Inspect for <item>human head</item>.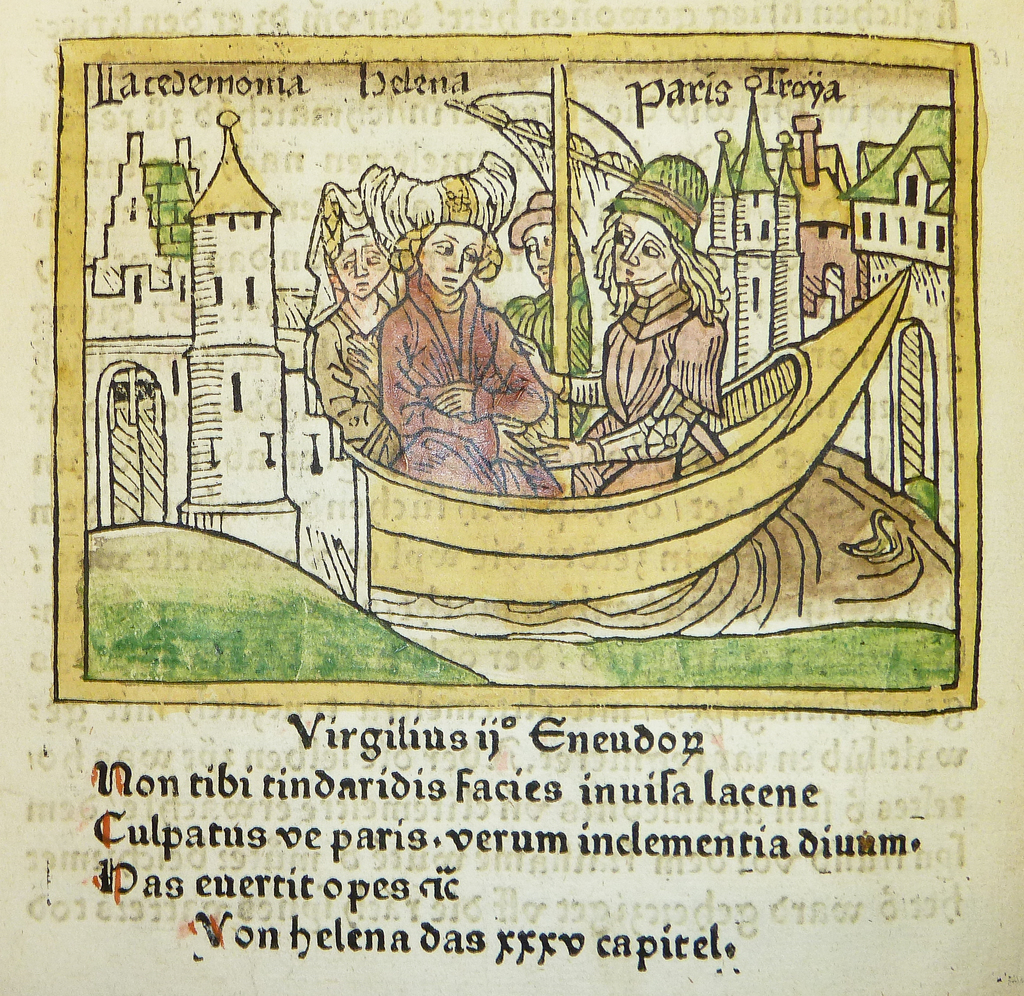
Inspection: (611, 211, 679, 283).
